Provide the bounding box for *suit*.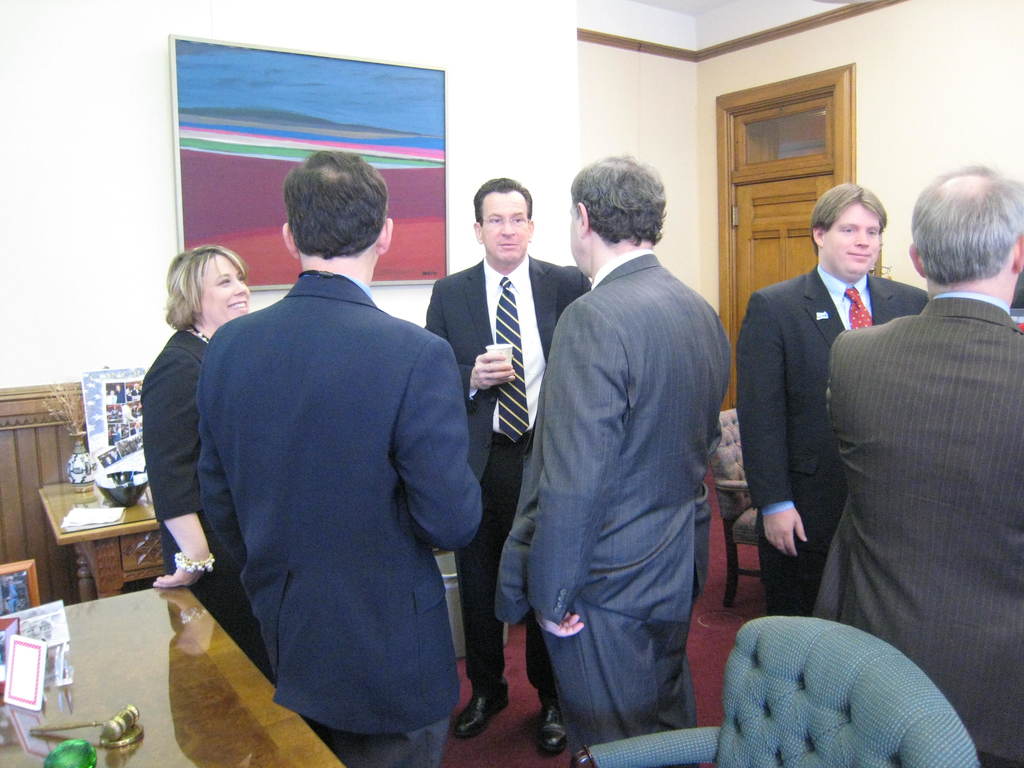
{"x1": 426, "y1": 252, "x2": 593, "y2": 698}.
